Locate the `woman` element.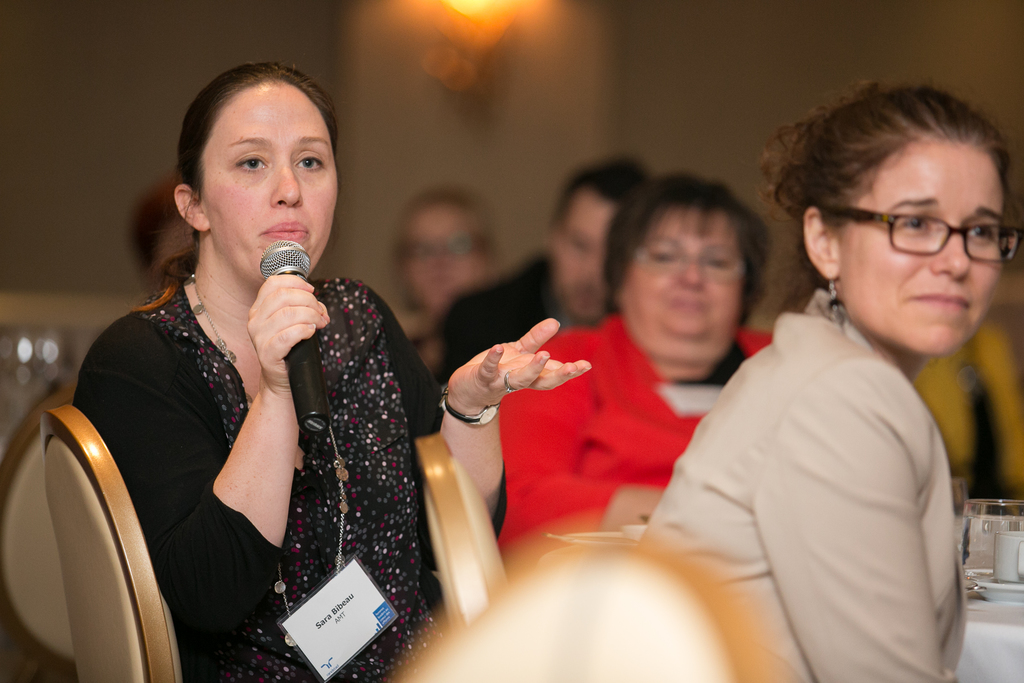
Element bbox: bbox=[640, 77, 1023, 682].
